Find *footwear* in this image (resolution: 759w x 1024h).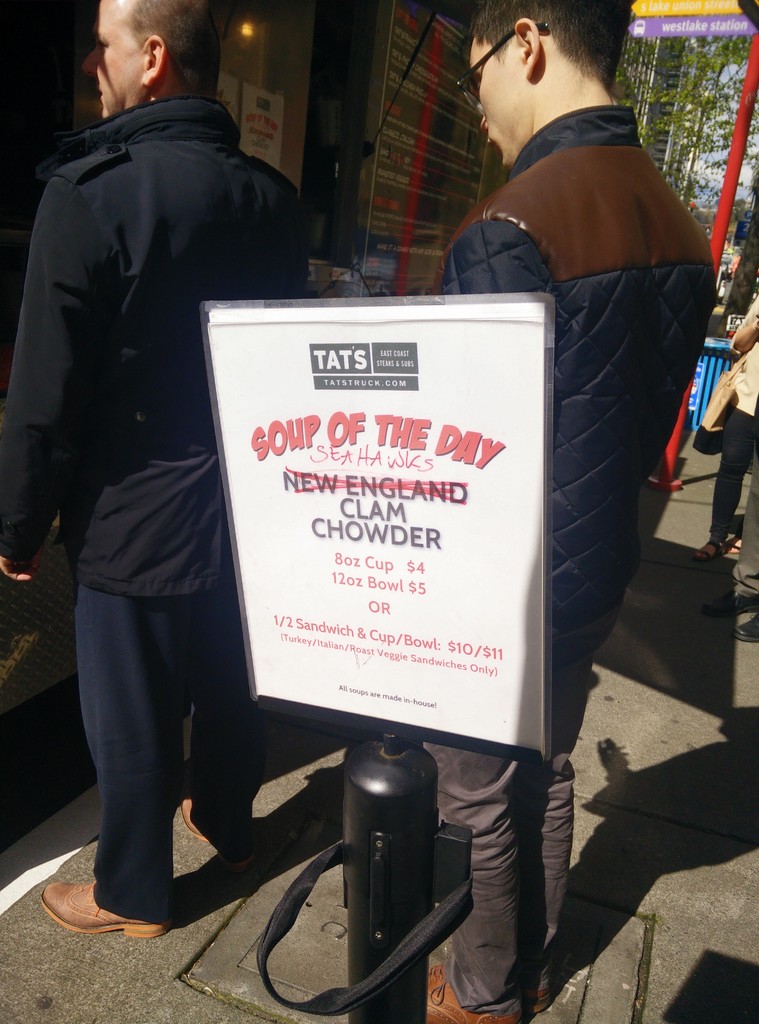
[699,582,758,618].
